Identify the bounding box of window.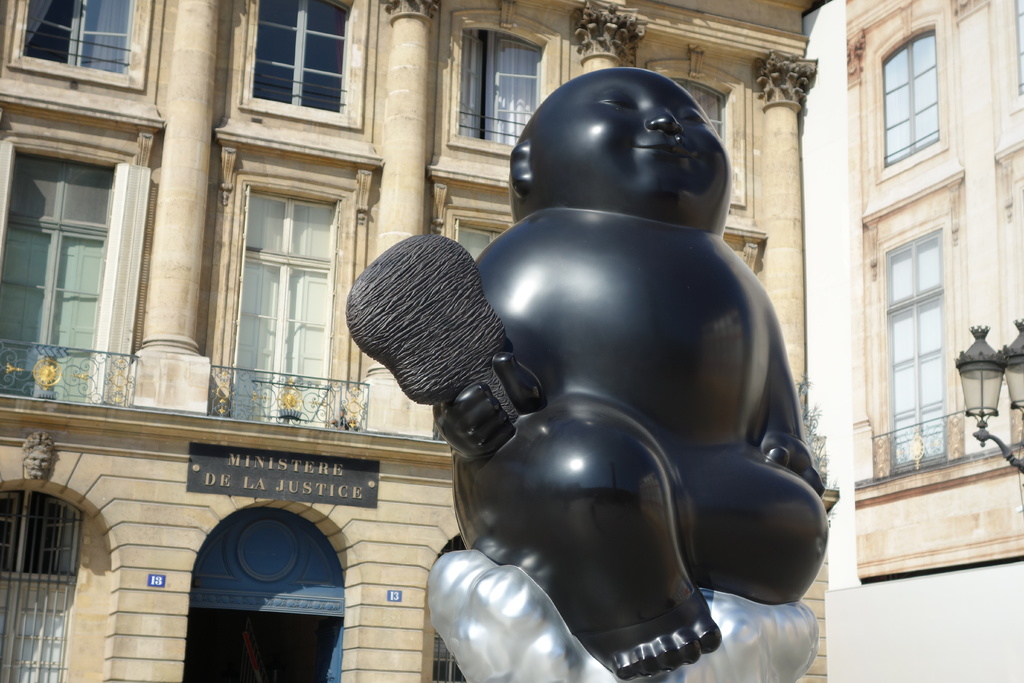
crop(447, 1, 564, 158).
